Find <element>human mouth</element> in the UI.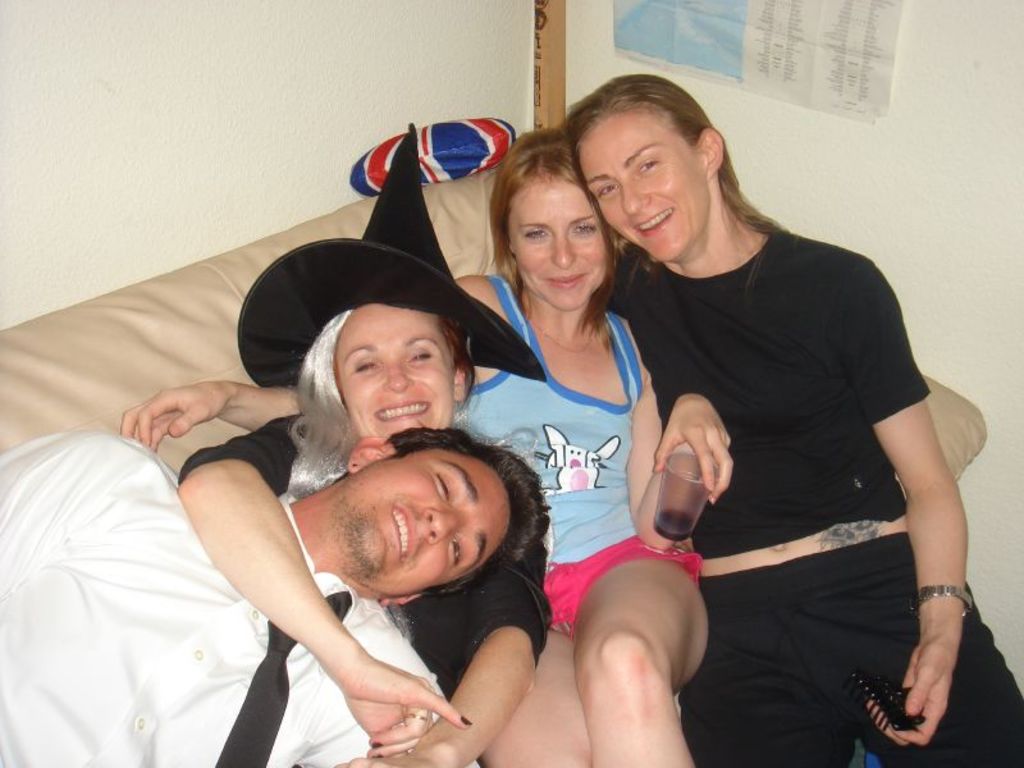
UI element at box=[544, 274, 590, 289].
